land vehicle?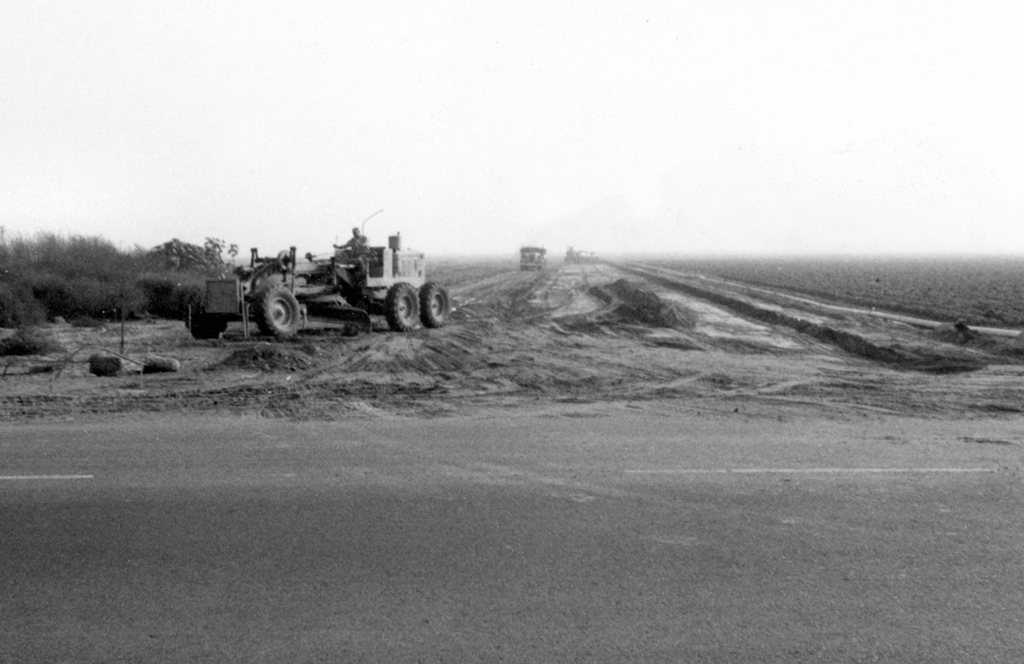
bbox=[183, 234, 450, 343]
